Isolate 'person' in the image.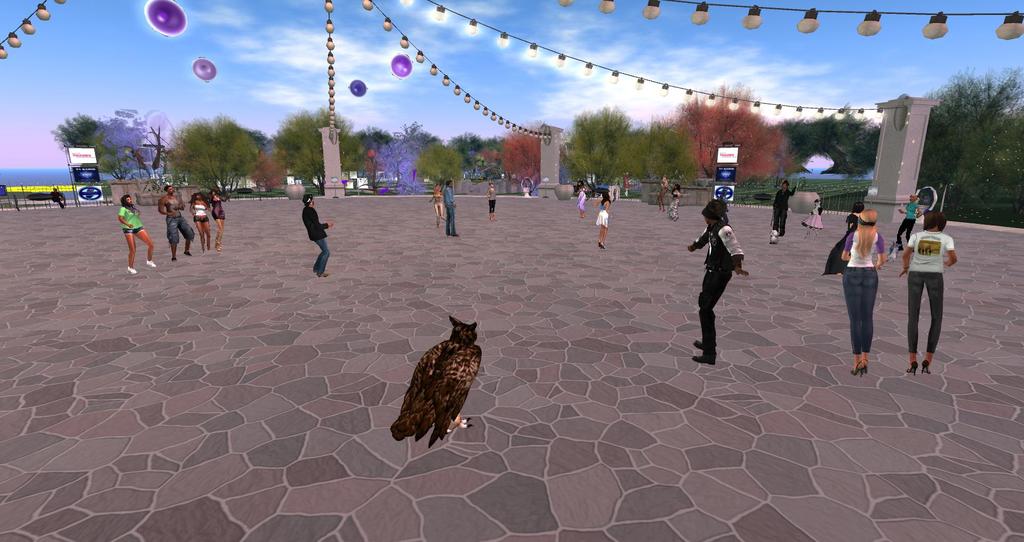
Isolated region: 209 184 235 255.
